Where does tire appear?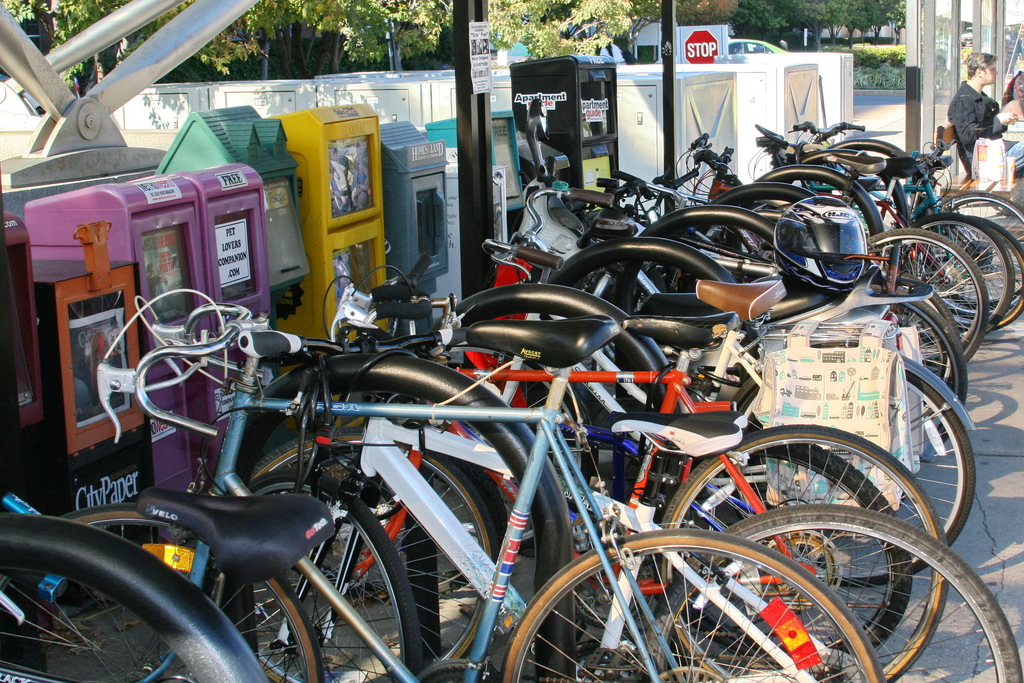
Appears at x1=246, y1=425, x2=493, y2=682.
